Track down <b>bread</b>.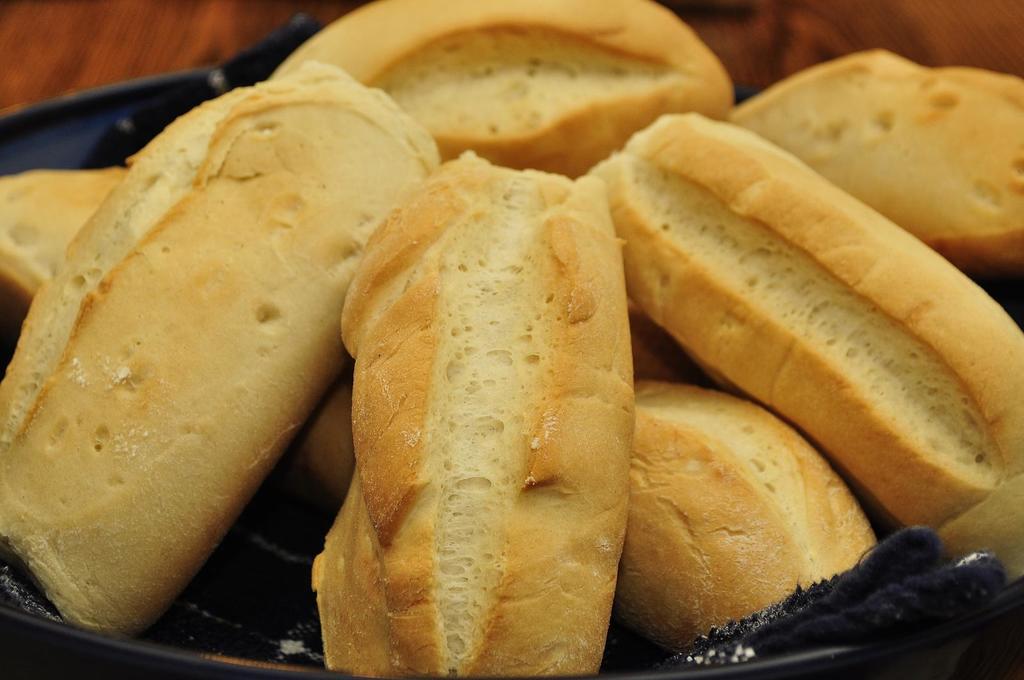
Tracked to detection(724, 45, 1023, 275).
